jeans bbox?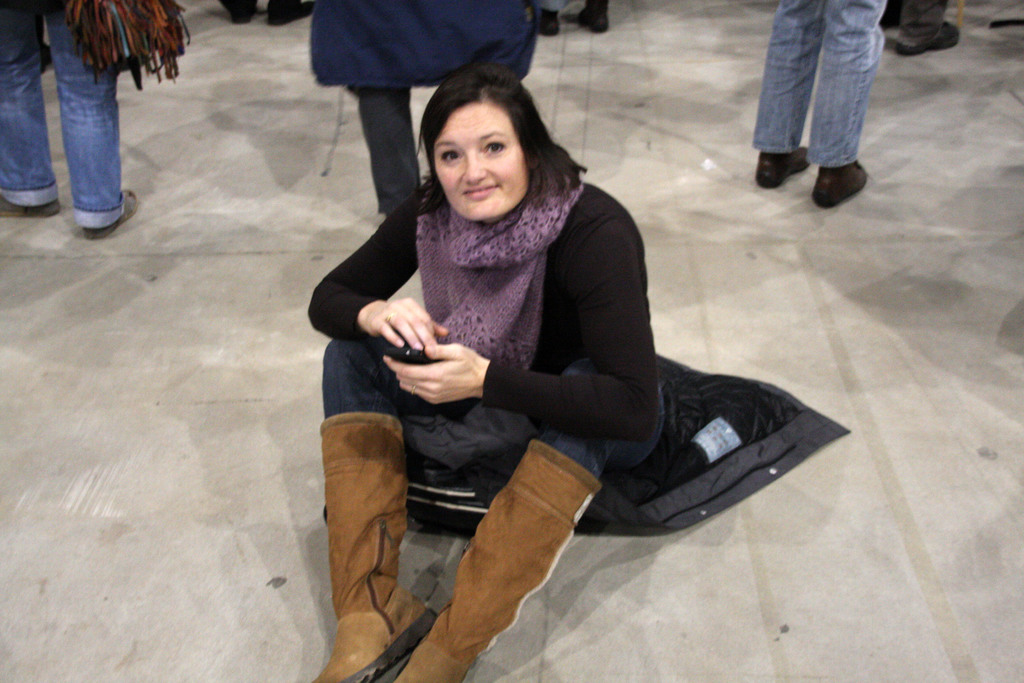
crop(322, 334, 670, 471)
